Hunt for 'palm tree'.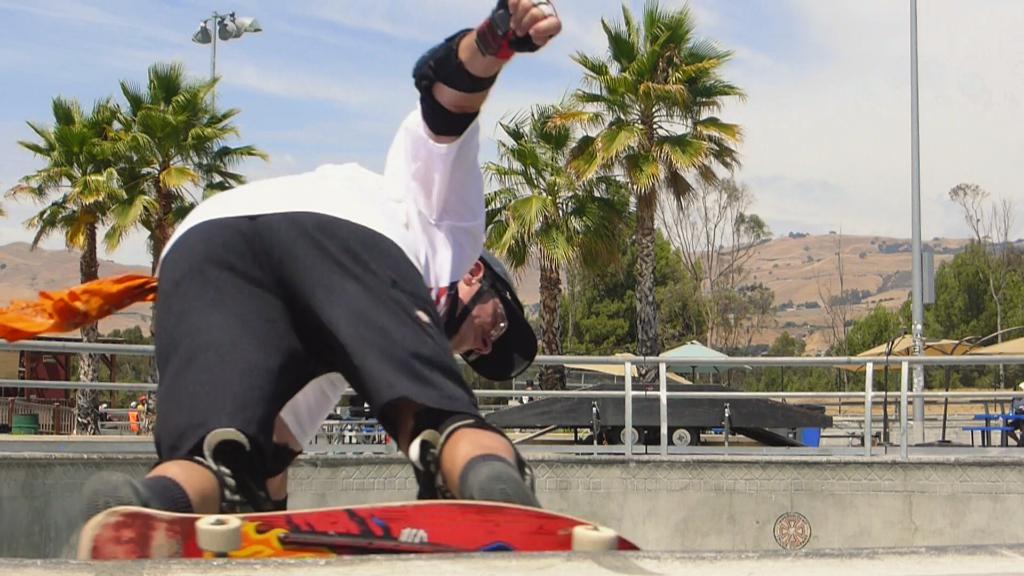
Hunted down at bbox=(481, 98, 586, 368).
